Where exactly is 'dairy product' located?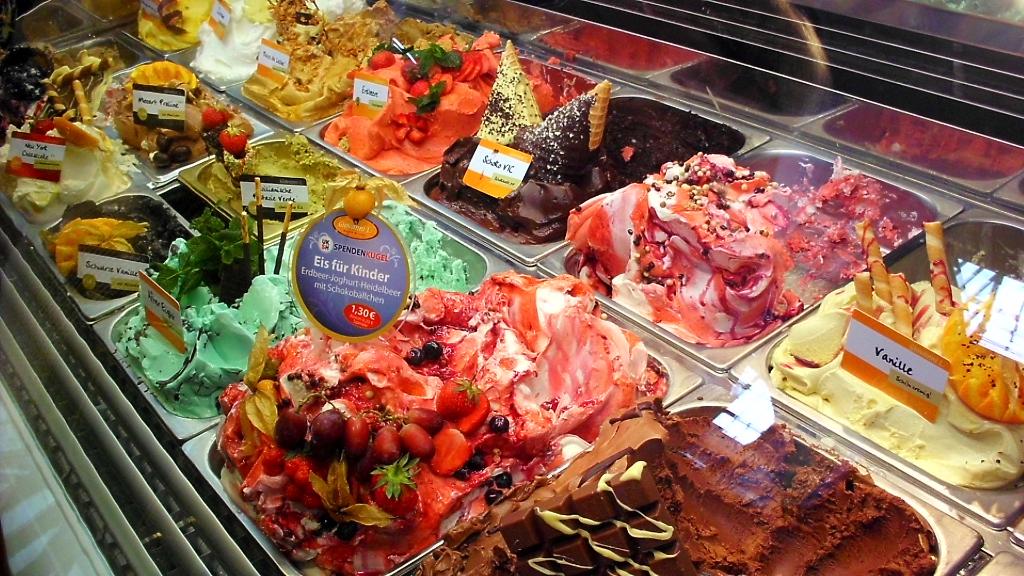
Its bounding box is x1=436 y1=414 x2=935 y2=575.
